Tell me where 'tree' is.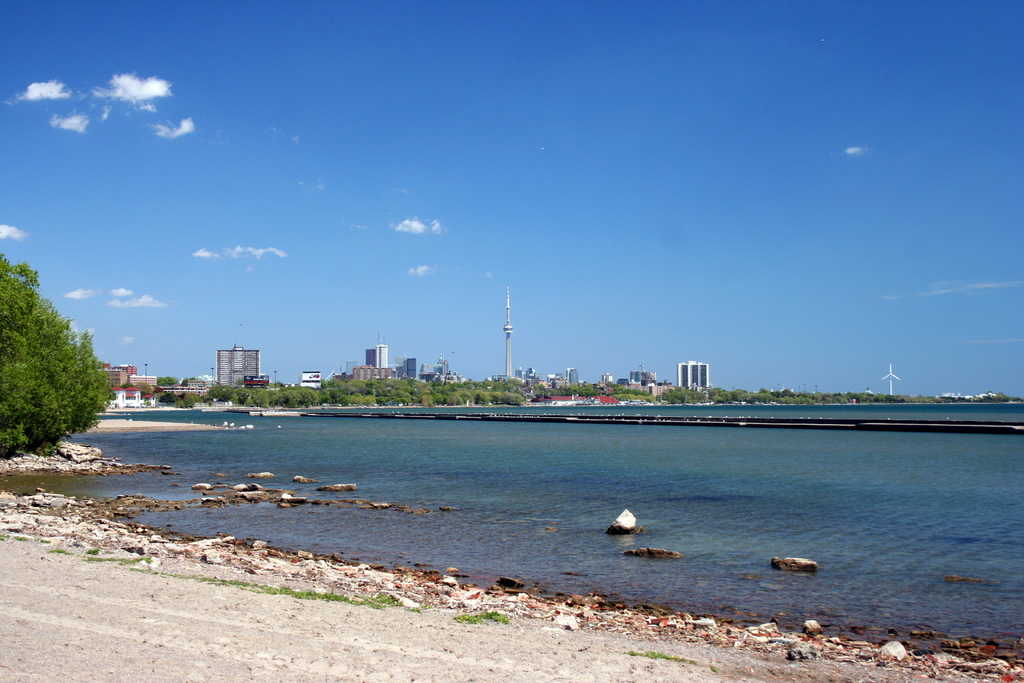
'tree' is at BBox(0, 247, 112, 460).
